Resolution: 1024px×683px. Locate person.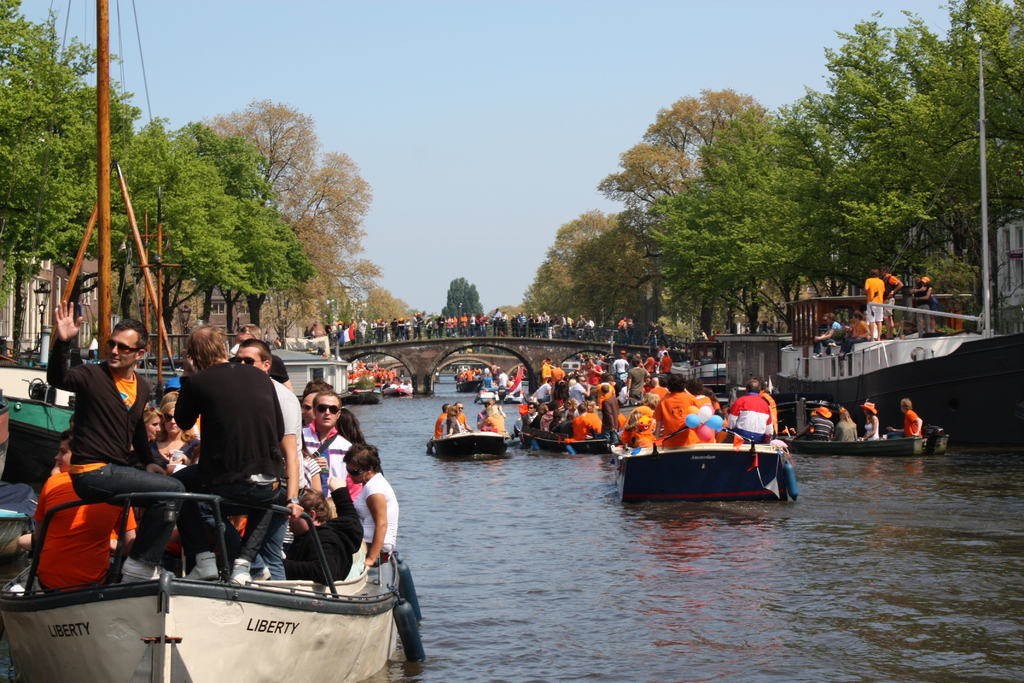
(left=725, top=379, right=776, bottom=443).
